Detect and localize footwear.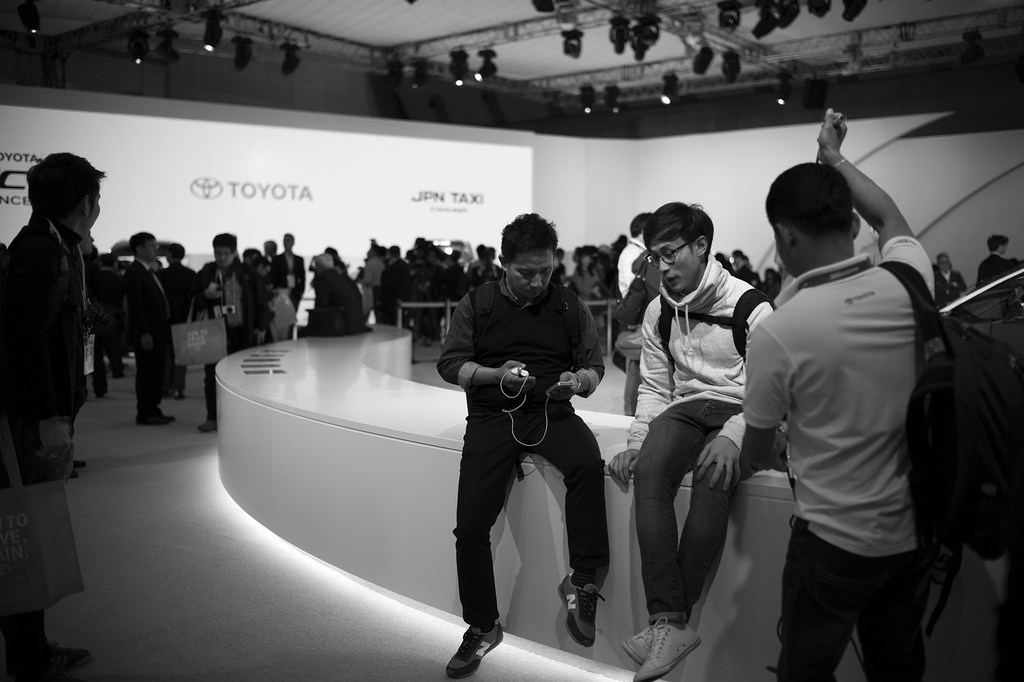
Localized at [74,458,85,468].
